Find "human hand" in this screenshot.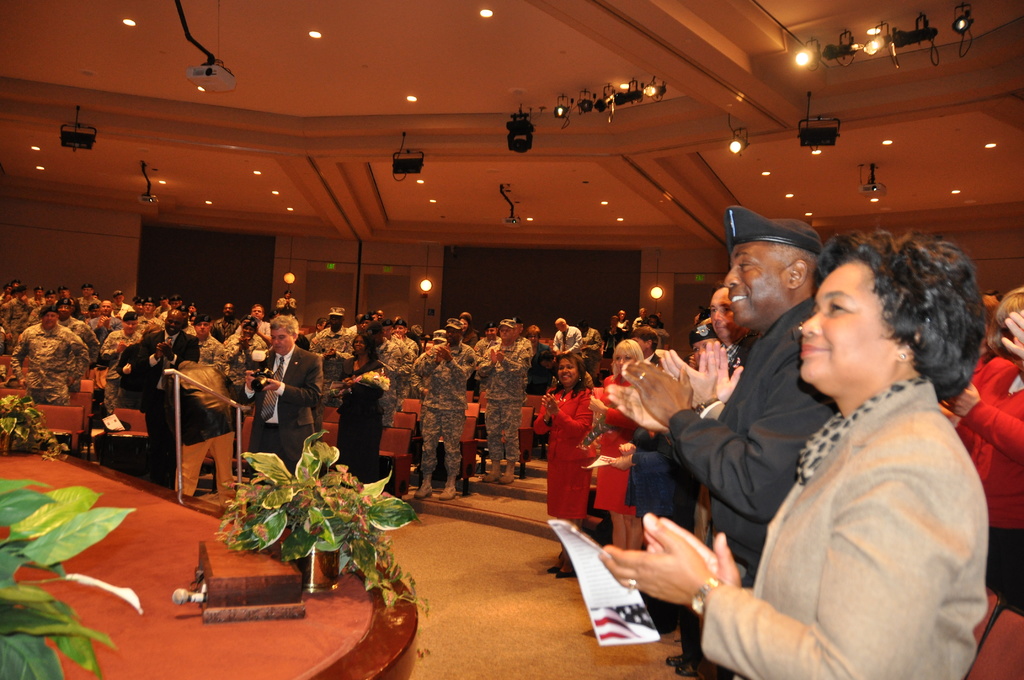
The bounding box for "human hand" is [left=433, top=346, right=452, bottom=361].
